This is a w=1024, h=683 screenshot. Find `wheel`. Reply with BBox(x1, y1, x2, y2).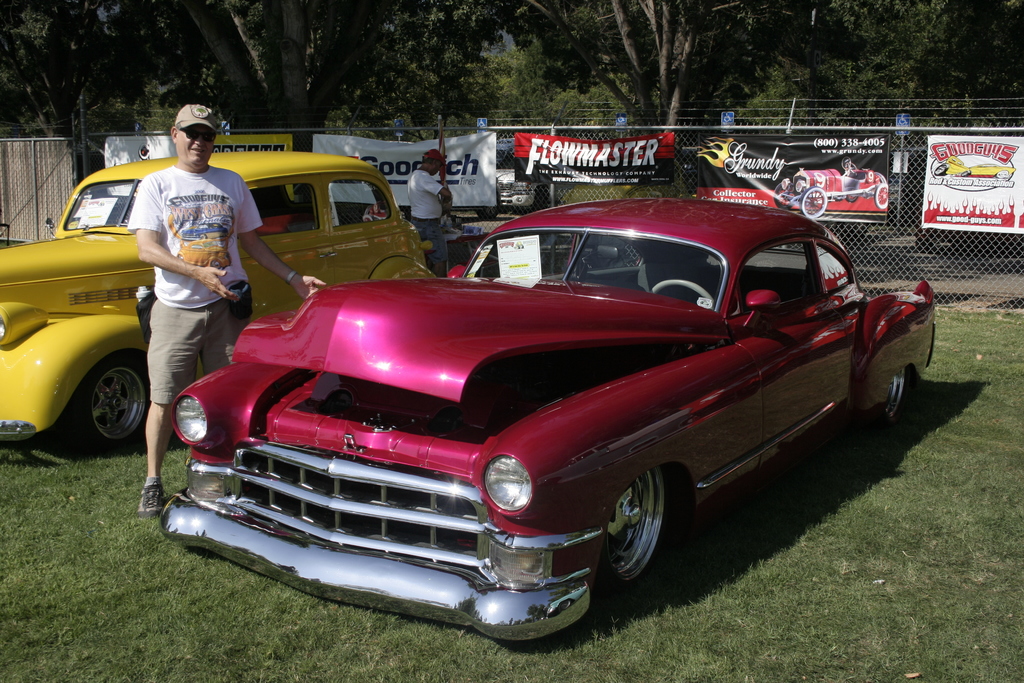
BBox(867, 370, 908, 431).
